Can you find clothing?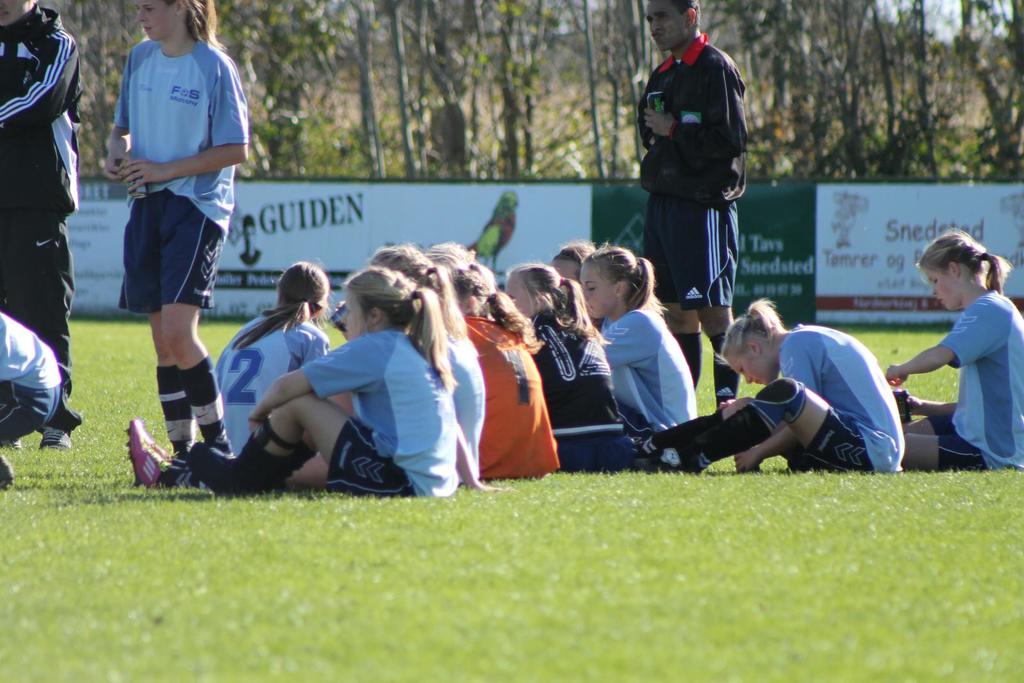
Yes, bounding box: [0, 4, 83, 394].
